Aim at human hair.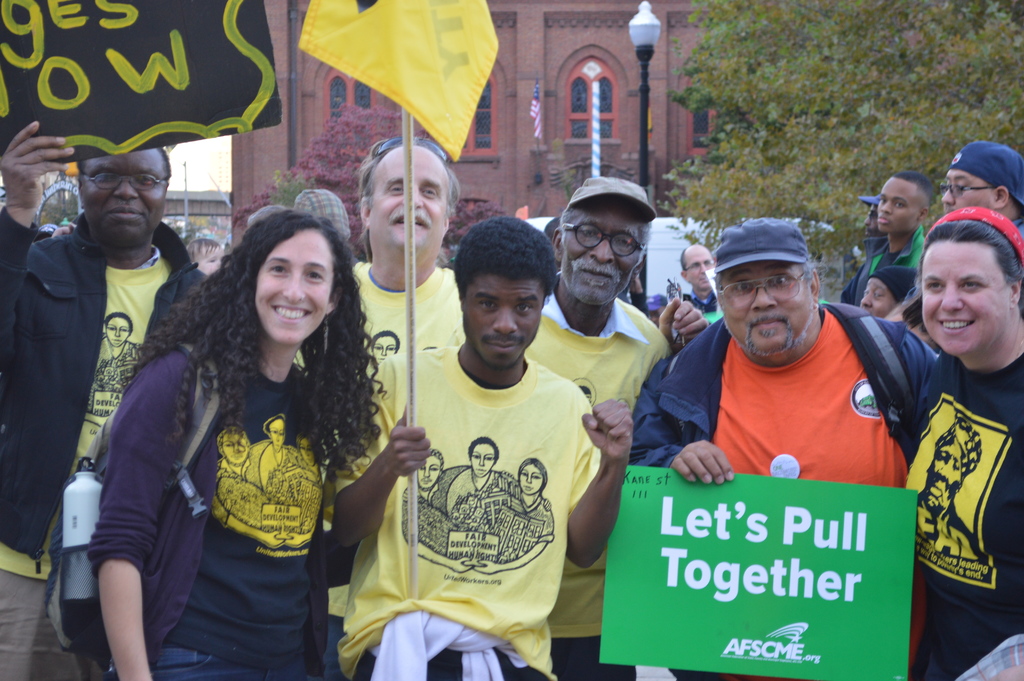
Aimed at <box>518,457,548,500</box>.
